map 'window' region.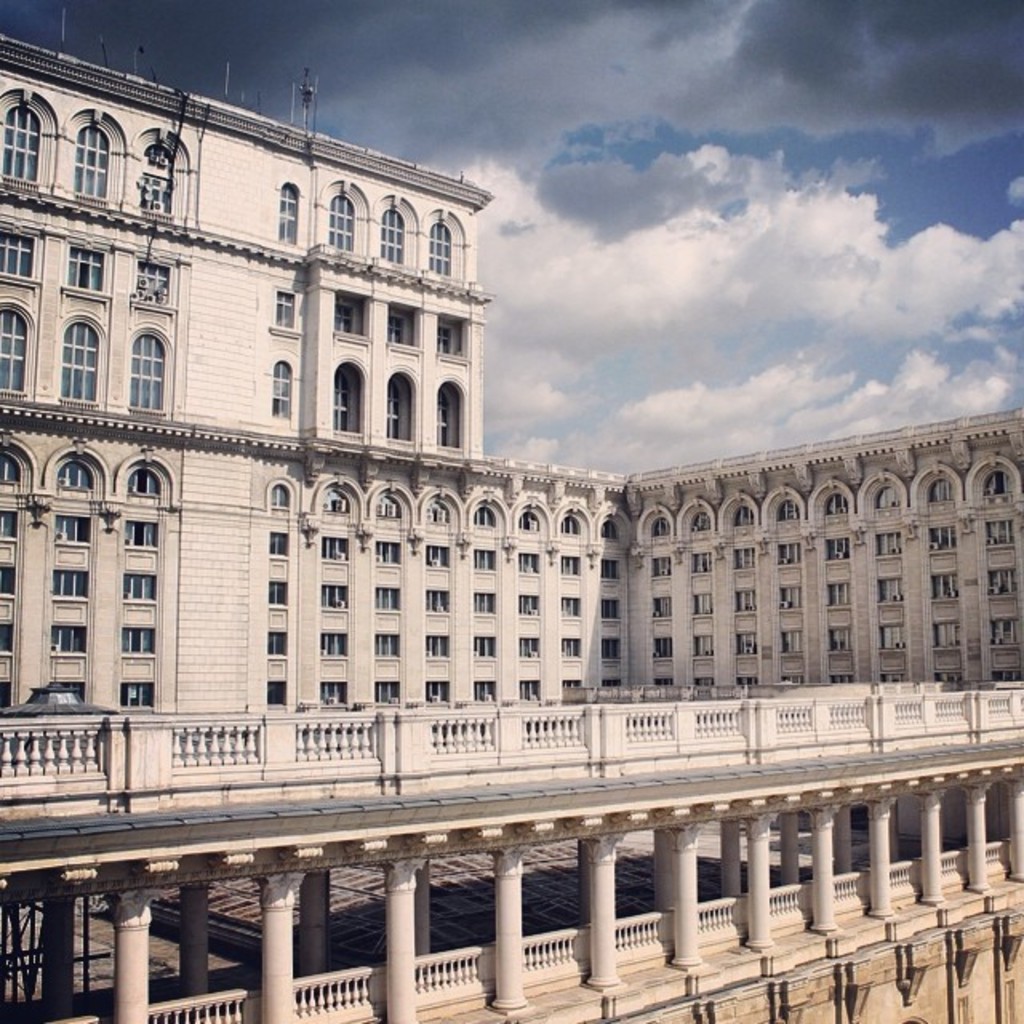
Mapped to locate(696, 598, 706, 613).
